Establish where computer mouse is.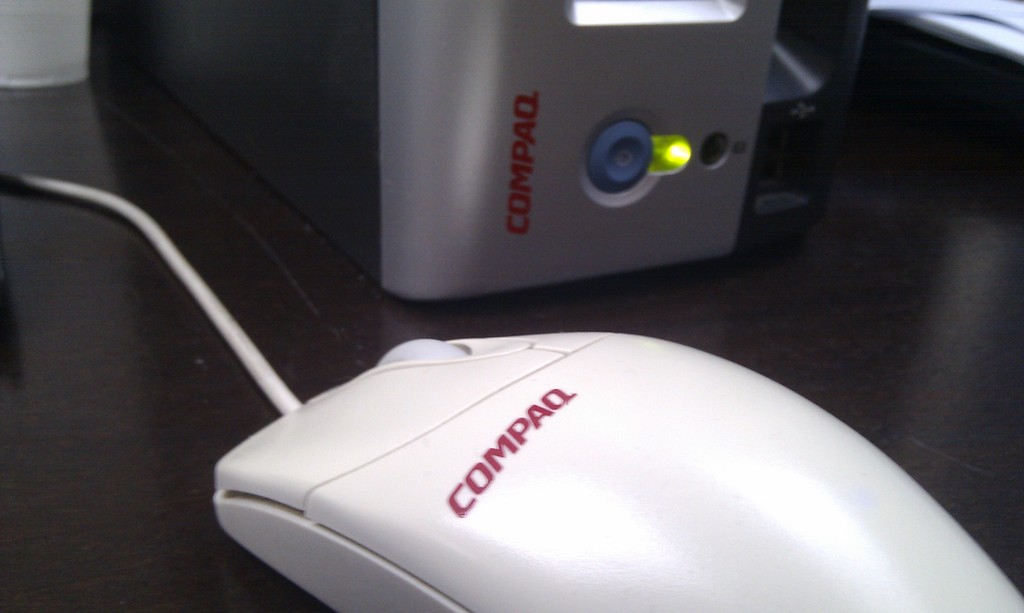
Established at pyautogui.locateOnScreen(218, 335, 1022, 612).
